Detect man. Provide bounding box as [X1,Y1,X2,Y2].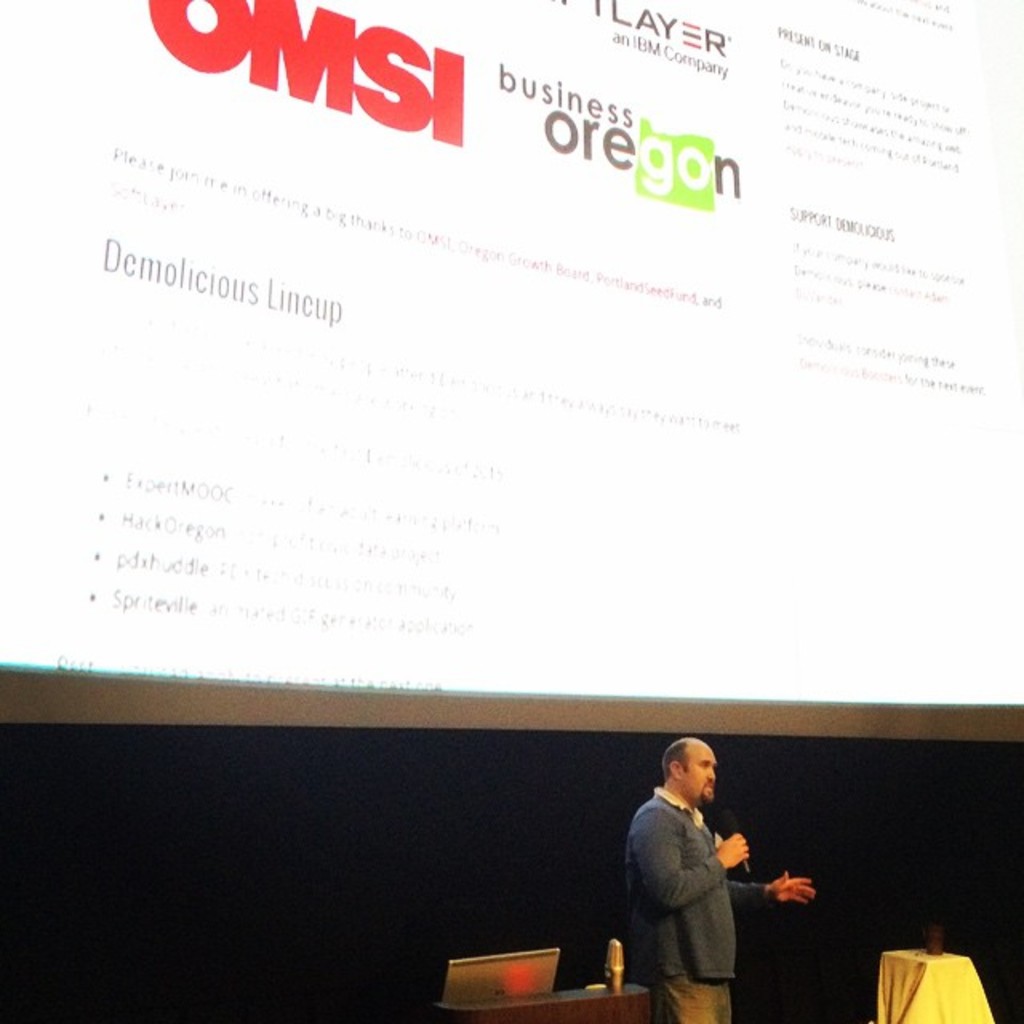
[614,773,744,1006].
